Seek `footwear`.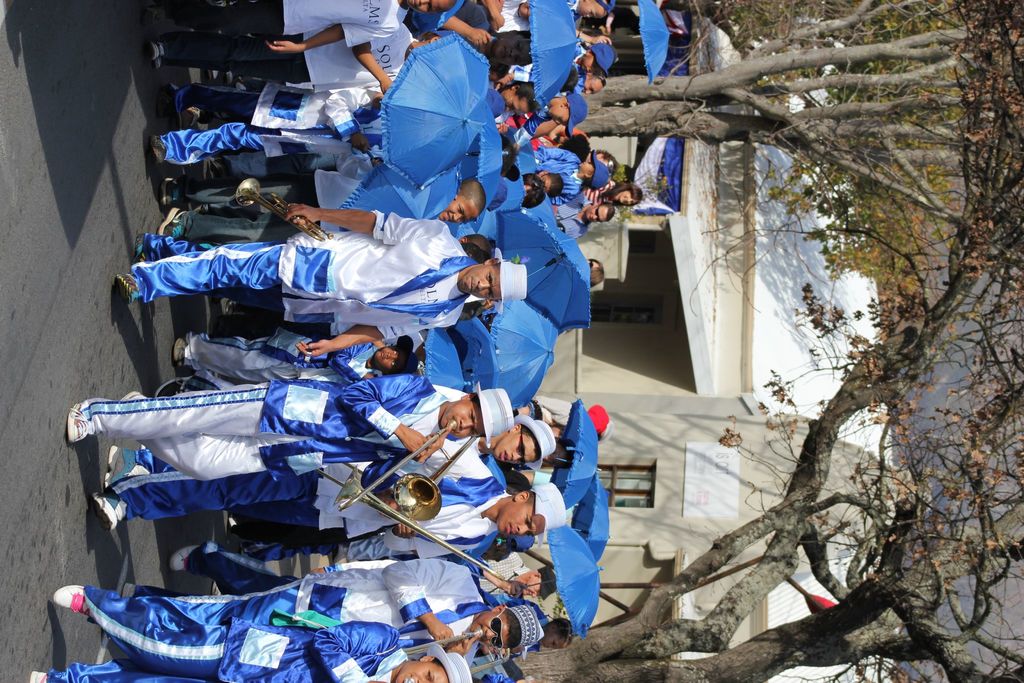
box(53, 583, 88, 613).
